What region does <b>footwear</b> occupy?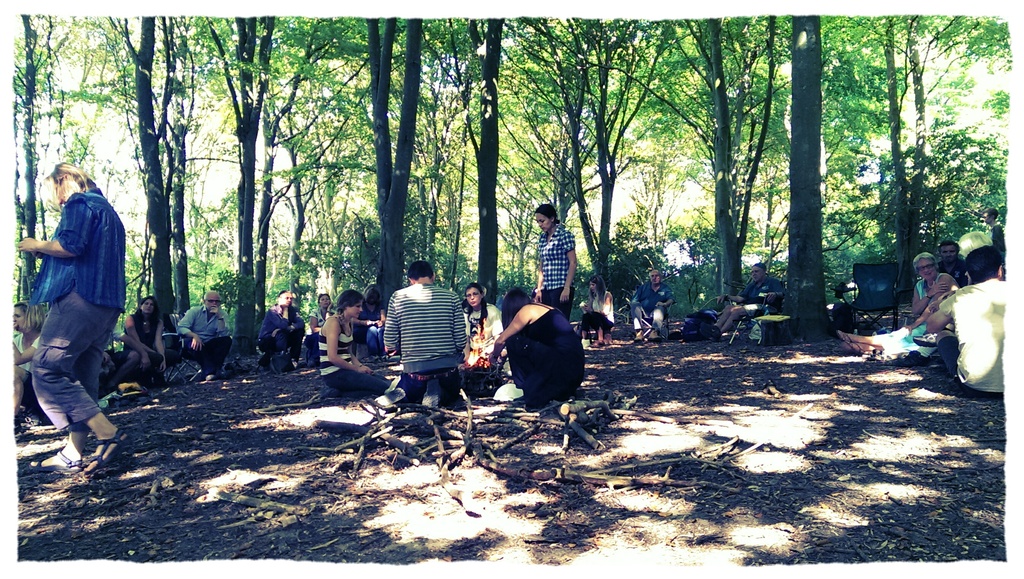
<bbox>287, 352, 300, 371</bbox>.
